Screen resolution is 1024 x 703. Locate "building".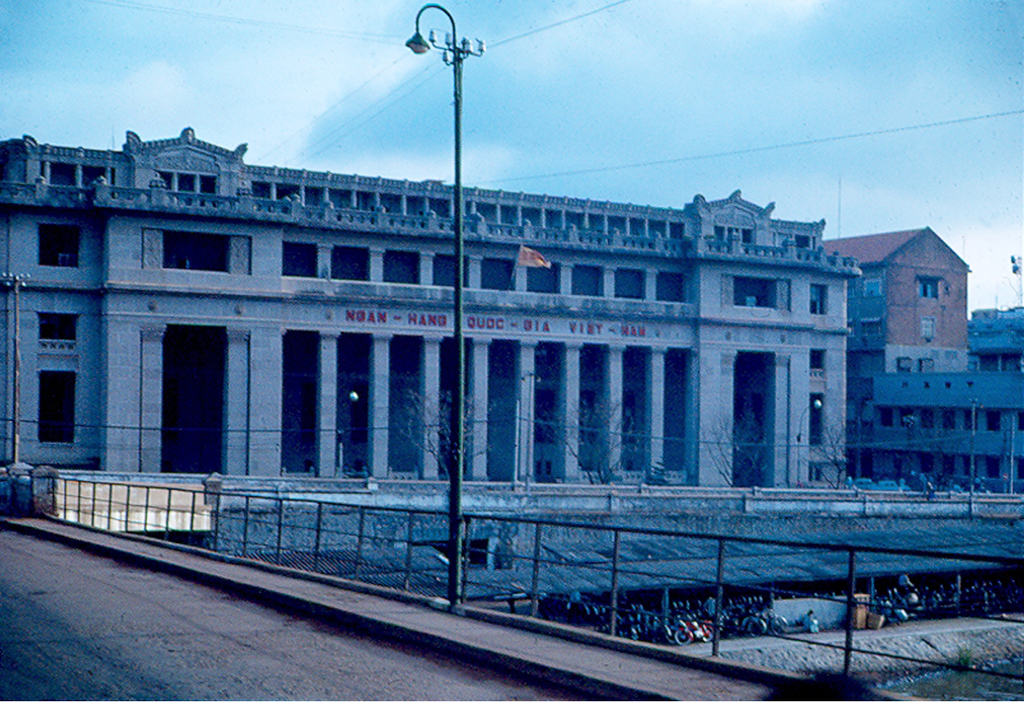
rect(966, 313, 1023, 375).
